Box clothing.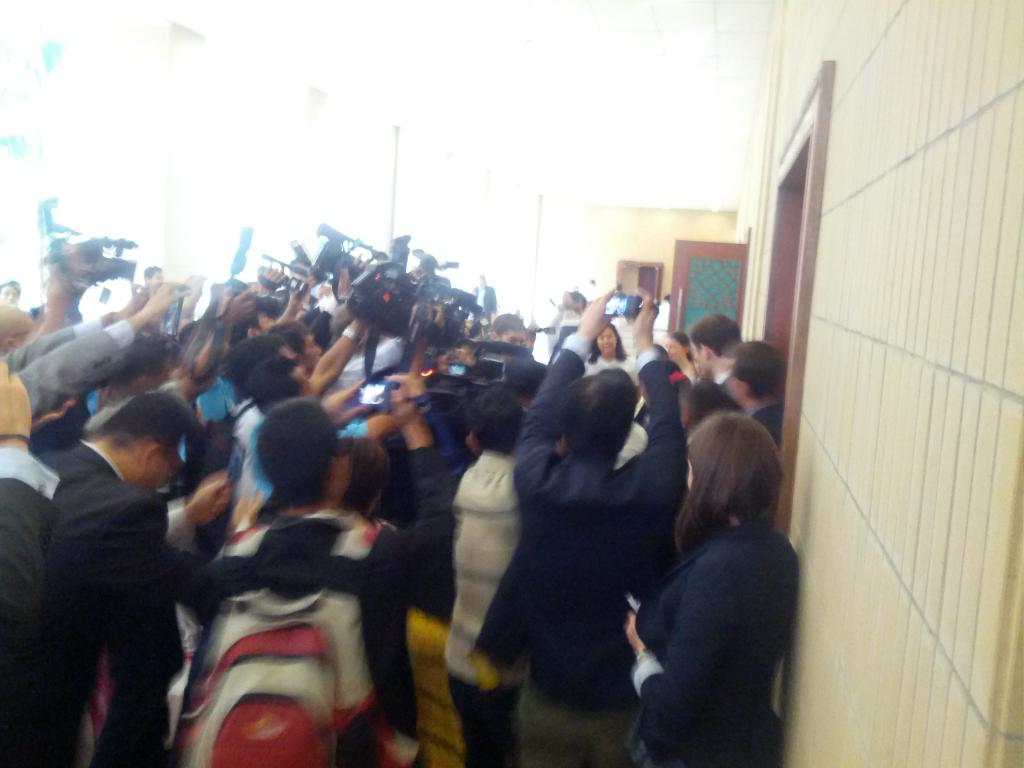
(left=712, top=368, right=733, bottom=393).
